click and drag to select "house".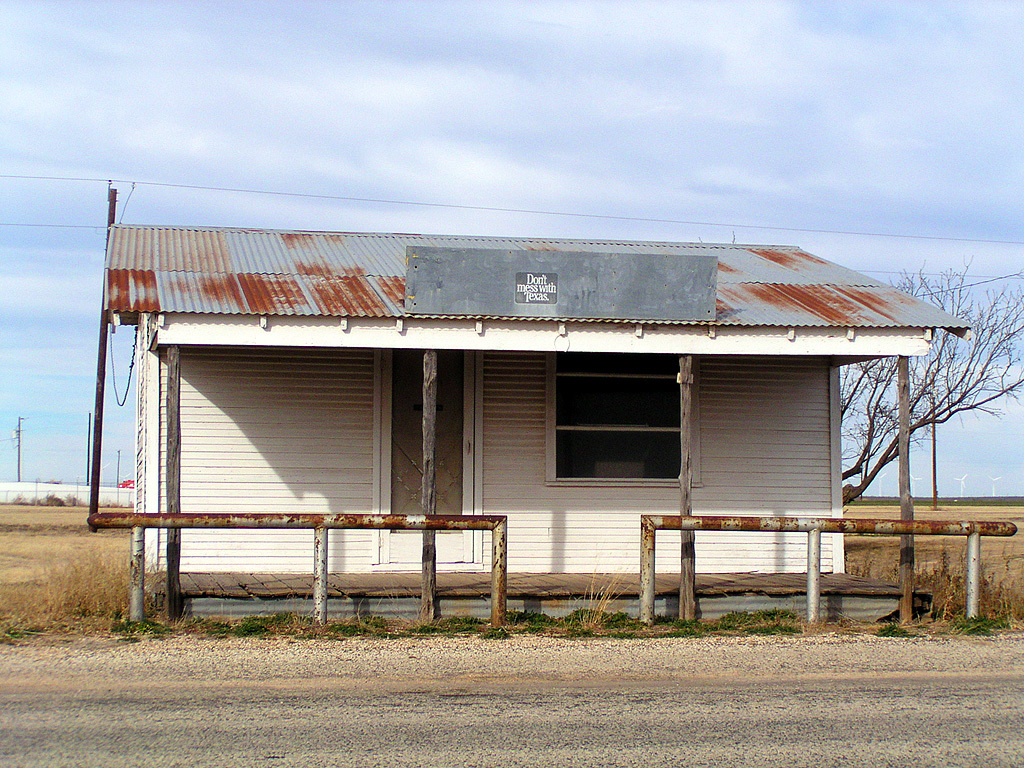
Selection: 150/203/962/637.
